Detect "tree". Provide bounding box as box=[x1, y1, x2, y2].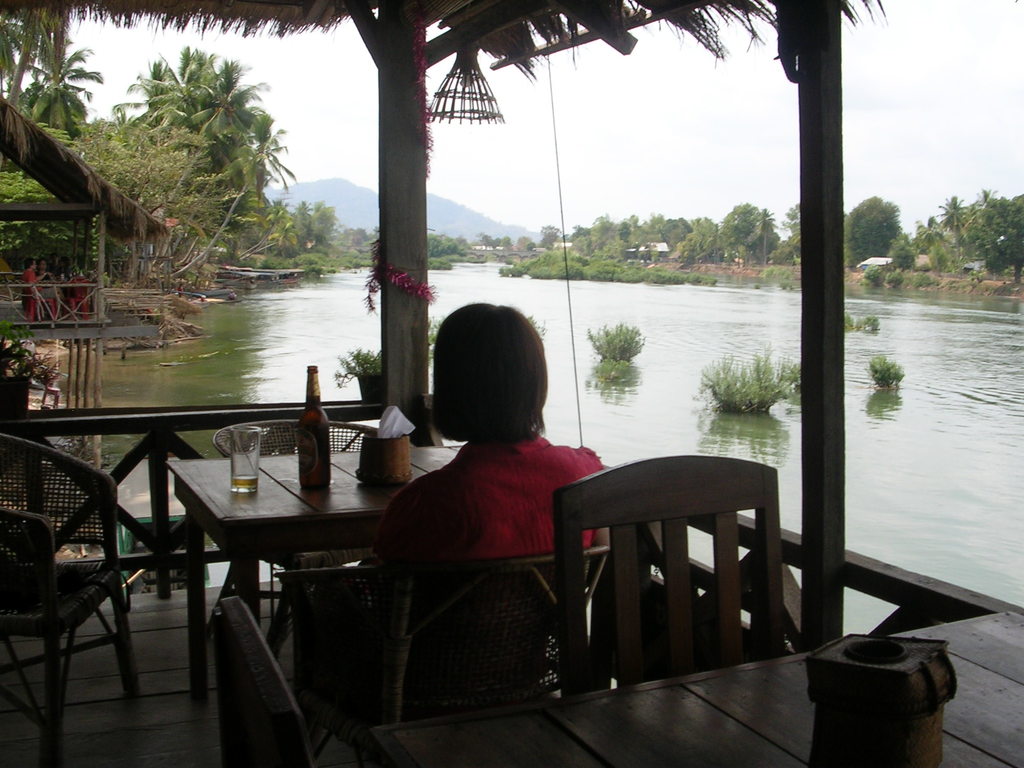
box=[514, 234, 532, 247].
